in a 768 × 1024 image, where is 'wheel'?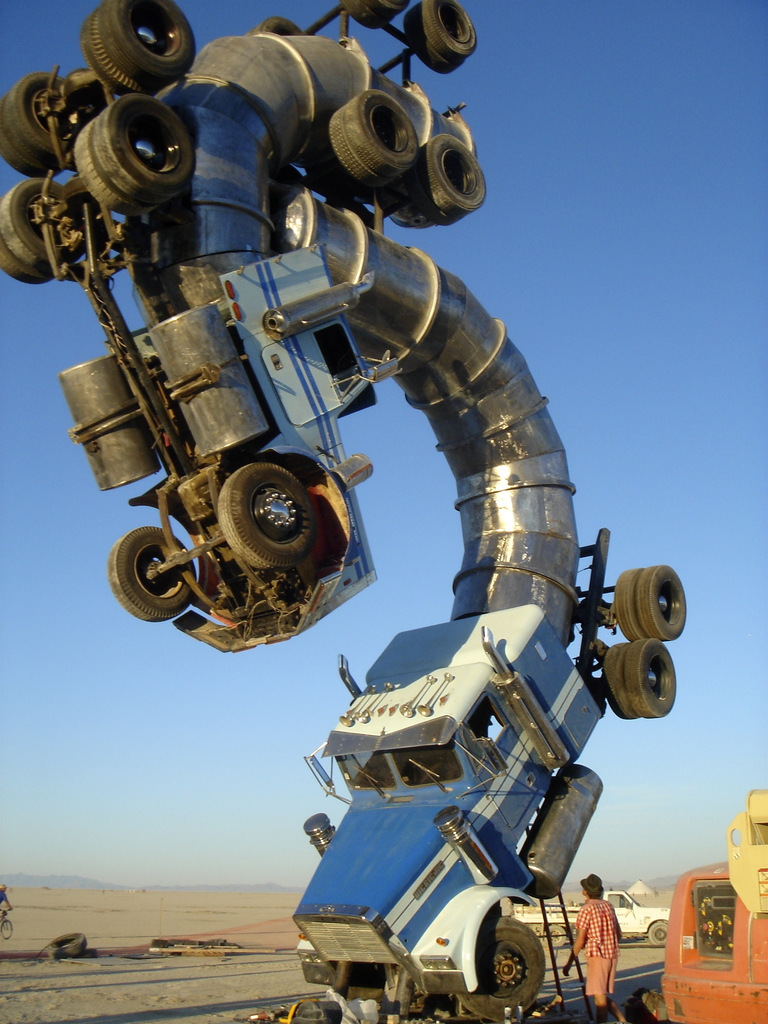
468, 907, 559, 1010.
